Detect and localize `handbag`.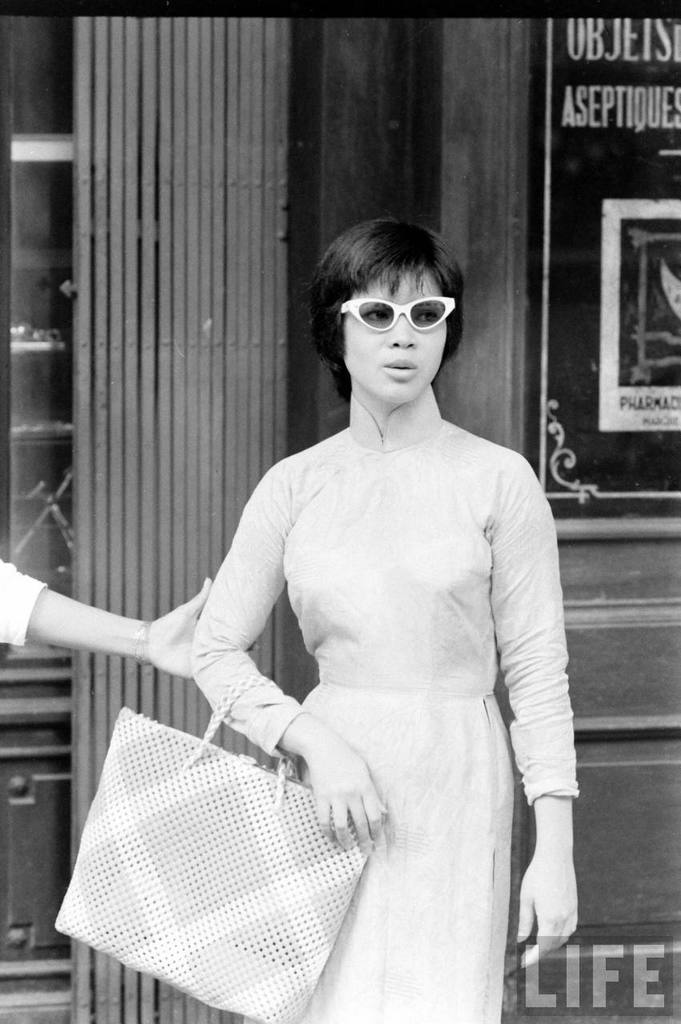
Localized at Rect(54, 675, 374, 1023).
